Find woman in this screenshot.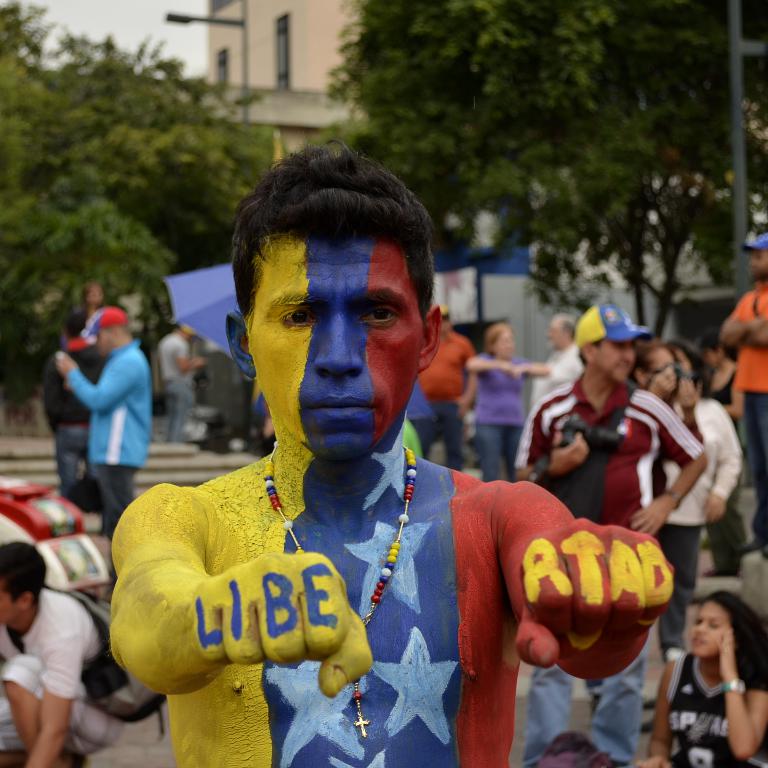
The bounding box for woman is 462,316,548,475.
